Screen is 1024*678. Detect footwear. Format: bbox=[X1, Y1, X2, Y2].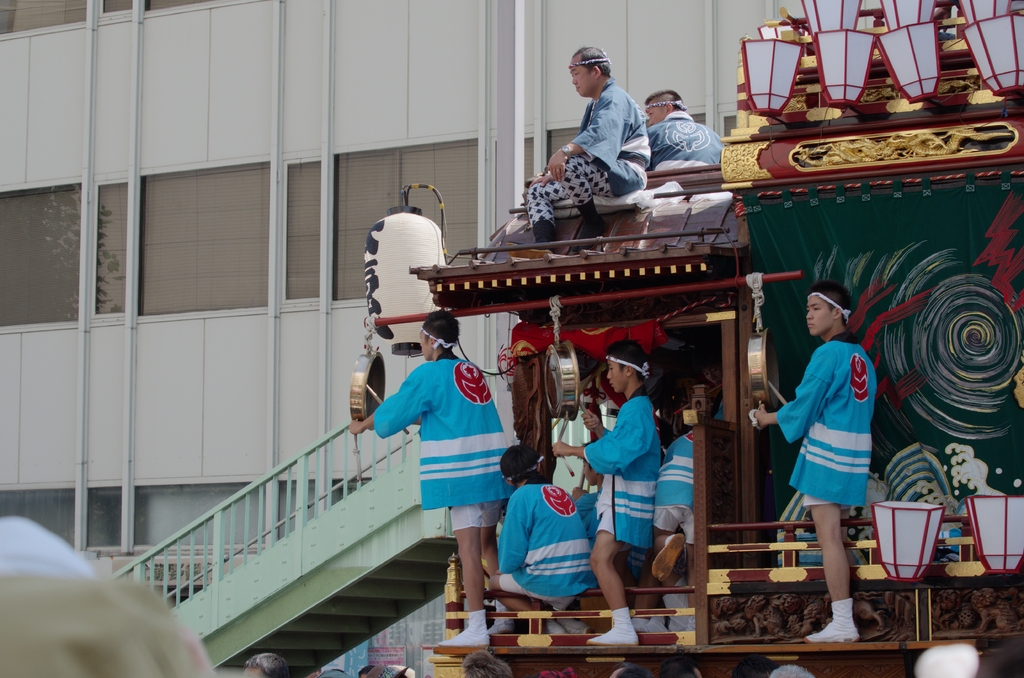
bbox=[586, 612, 639, 643].
